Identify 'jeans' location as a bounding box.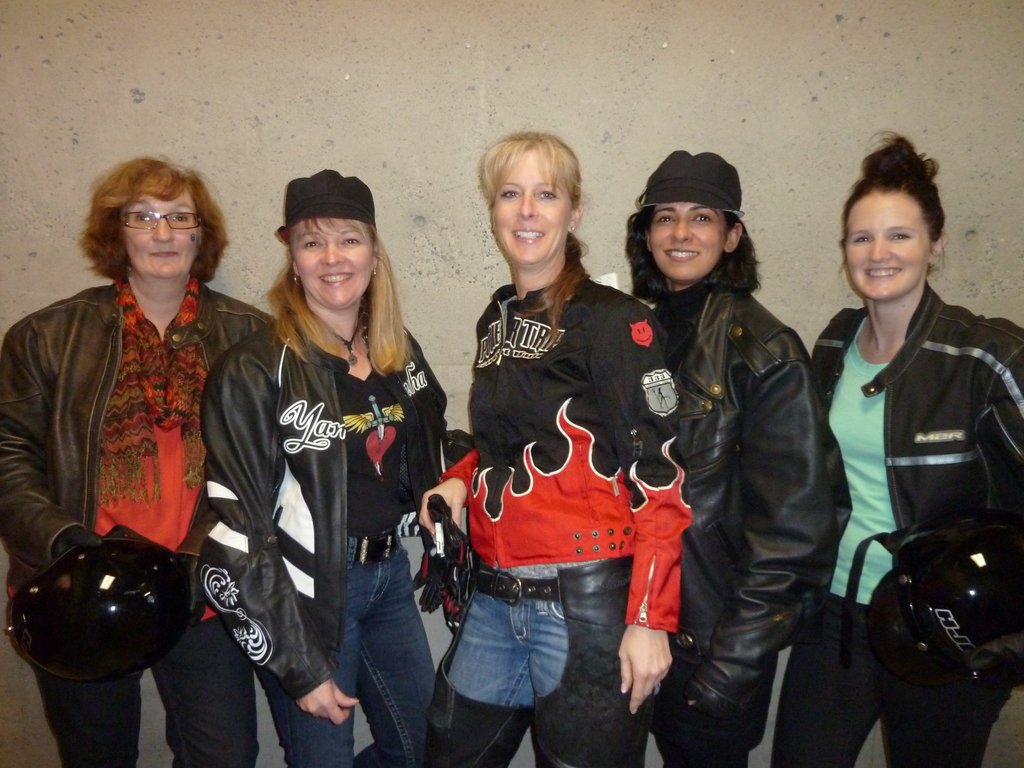
crop(768, 596, 1012, 767).
